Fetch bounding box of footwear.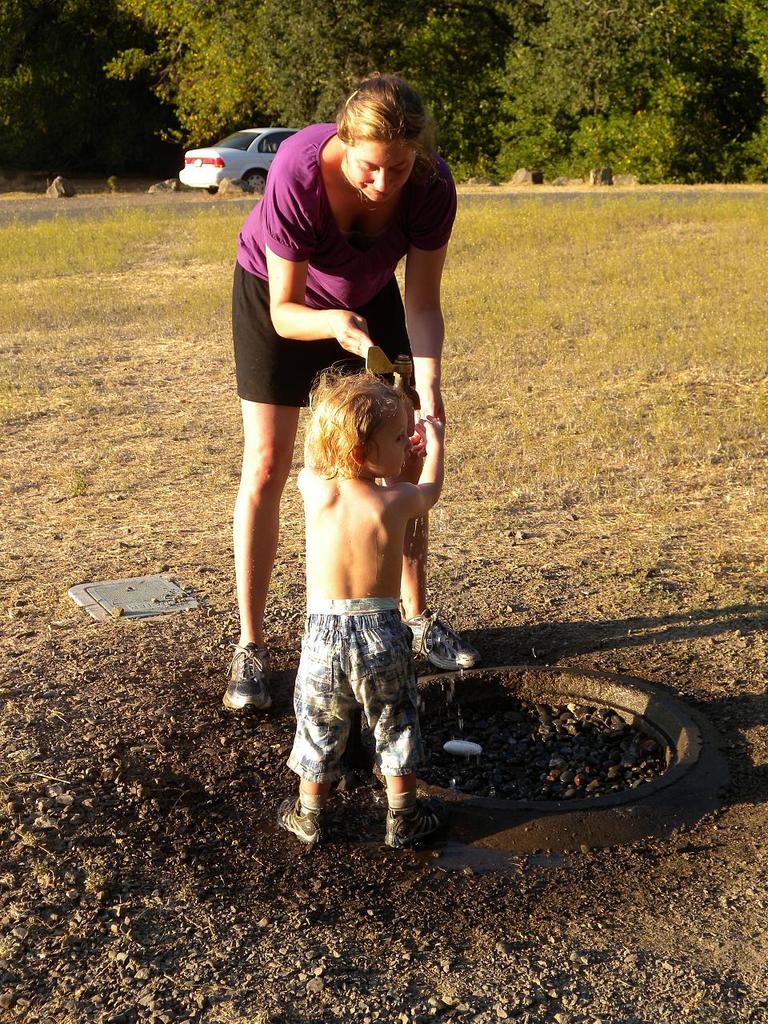
Bbox: select_region(387, 800, 435, 850).
